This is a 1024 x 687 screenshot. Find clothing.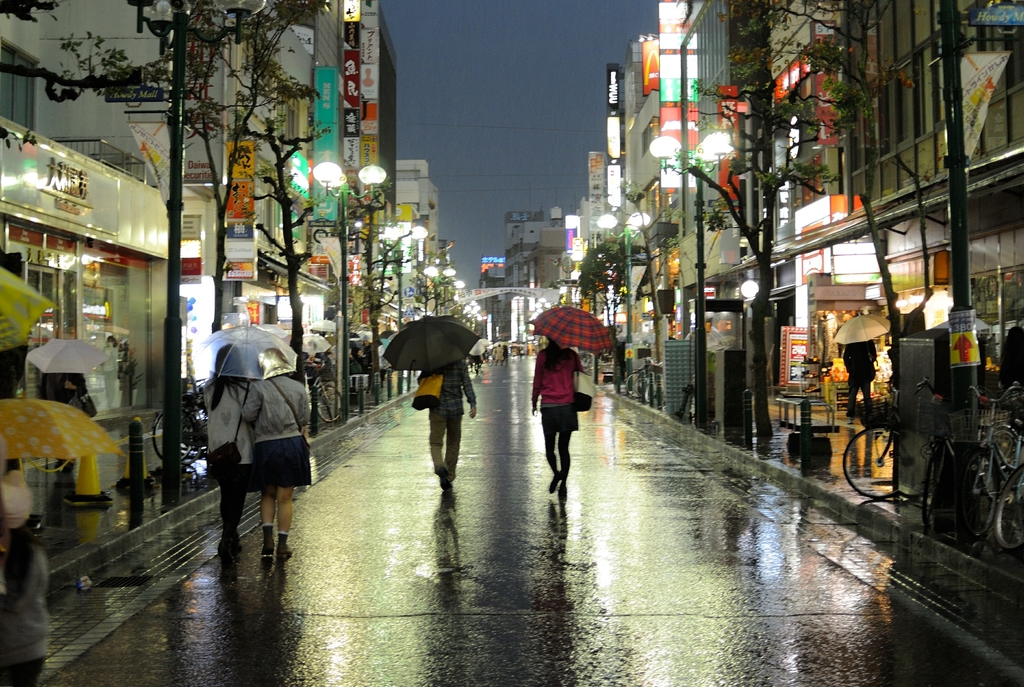
Bounding box: Rect(842, 339, 878, 417).
